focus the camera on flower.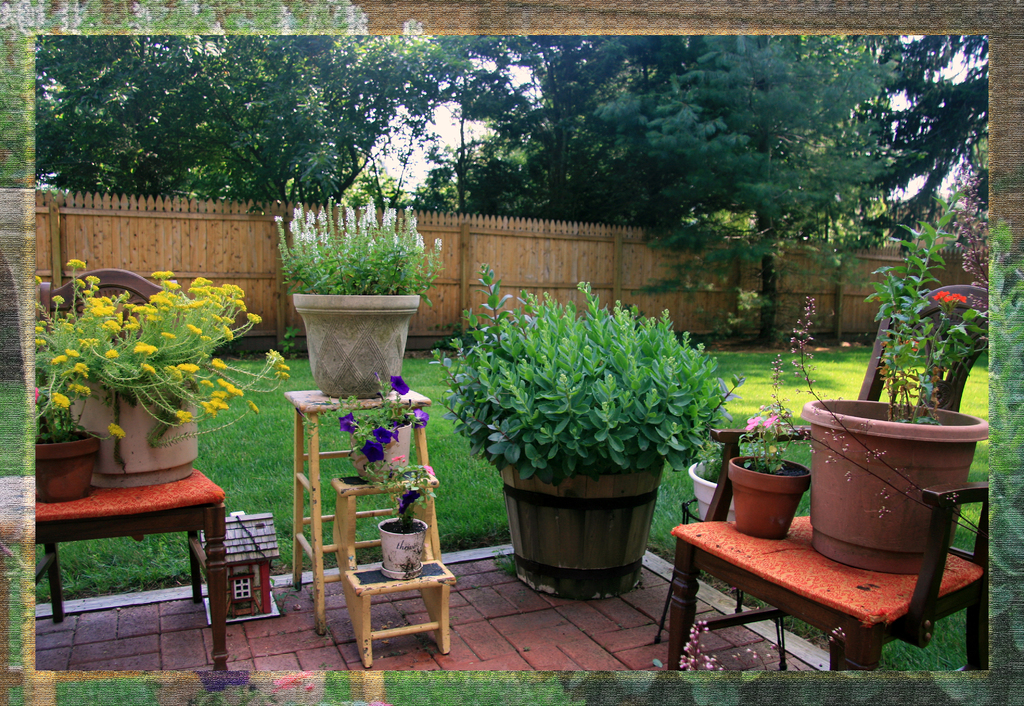
Focus region: [x1=360, y1=442, x2=383, y2=465].
